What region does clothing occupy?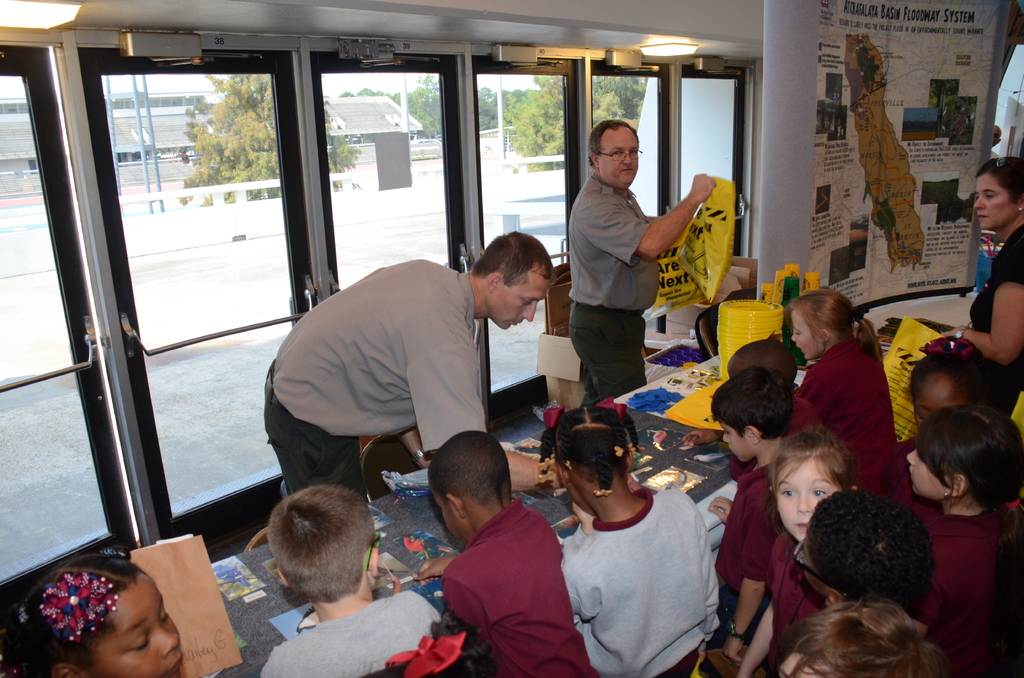
bbox=[441, 488, 605, 677].
